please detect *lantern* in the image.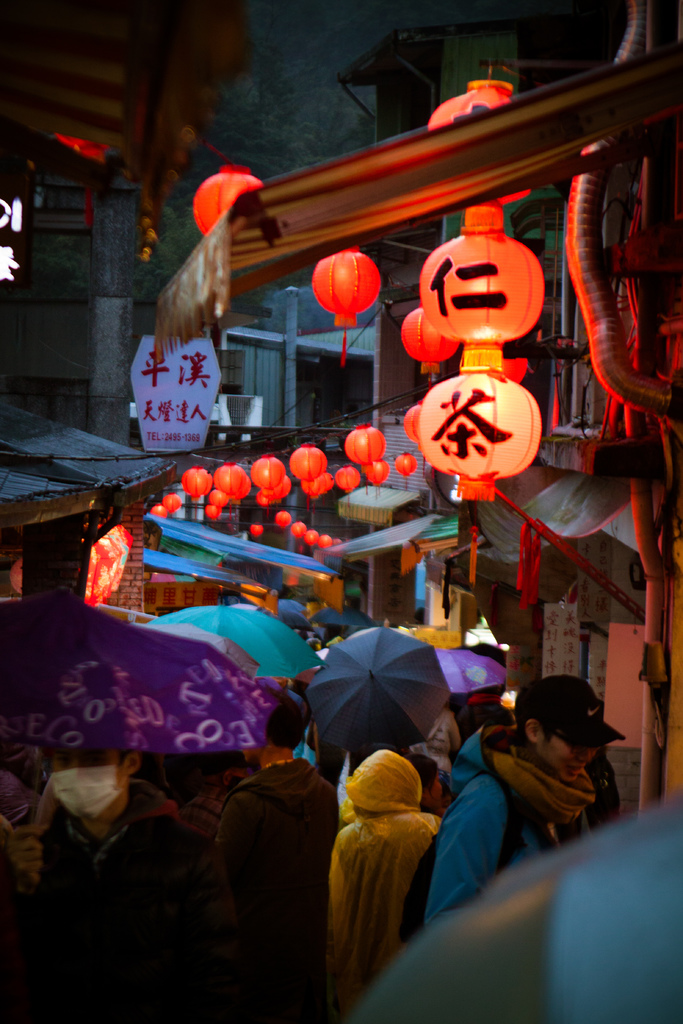
crop(410, 357, 554, 490).
